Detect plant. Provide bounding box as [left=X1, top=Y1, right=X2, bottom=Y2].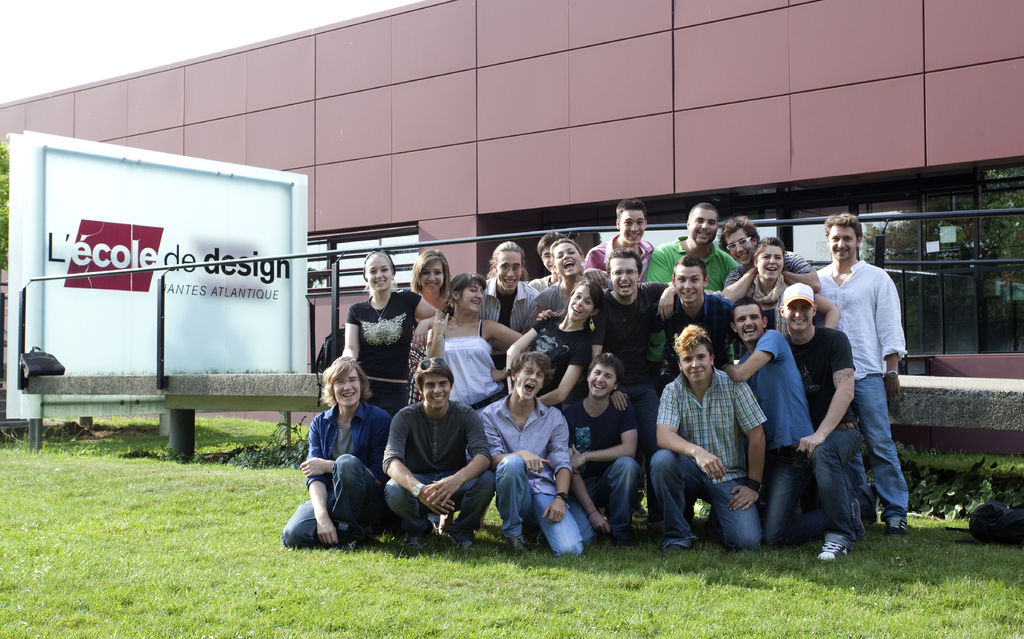
[left=68, top=418, right=317, bottom=447].
